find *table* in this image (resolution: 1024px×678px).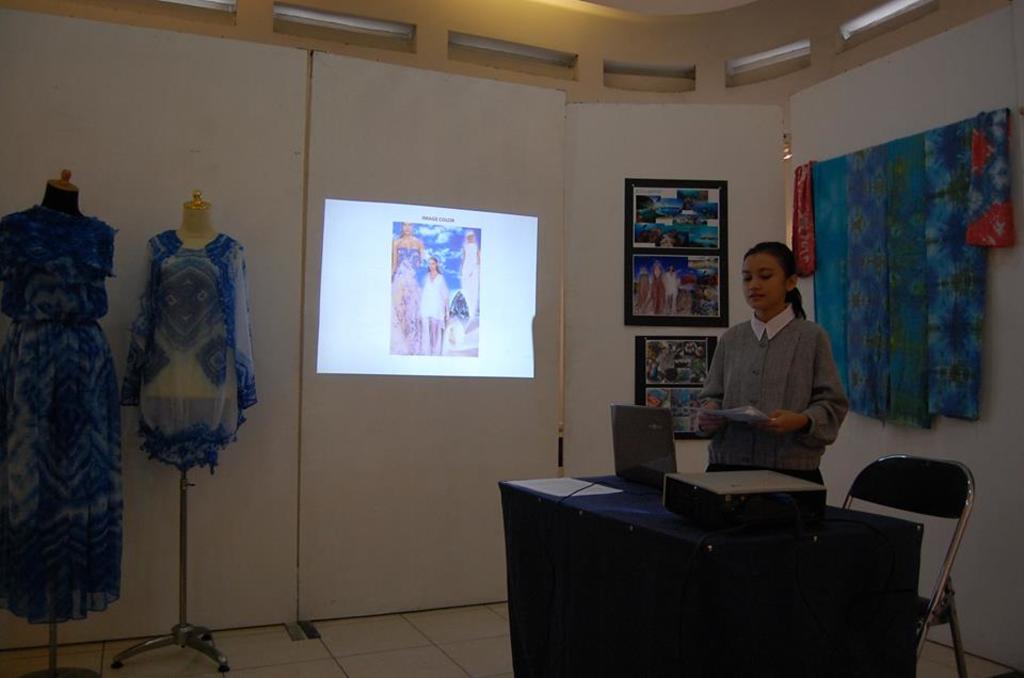
rect(493, 446, 932, 677).
